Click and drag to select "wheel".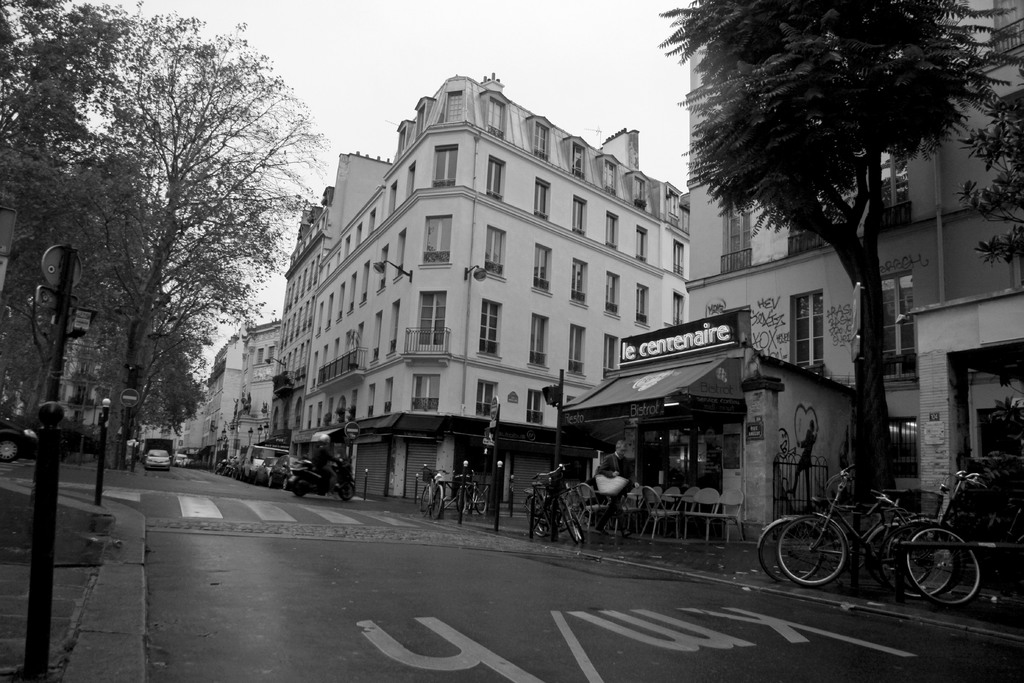
Selection: 280 475 289 489.
